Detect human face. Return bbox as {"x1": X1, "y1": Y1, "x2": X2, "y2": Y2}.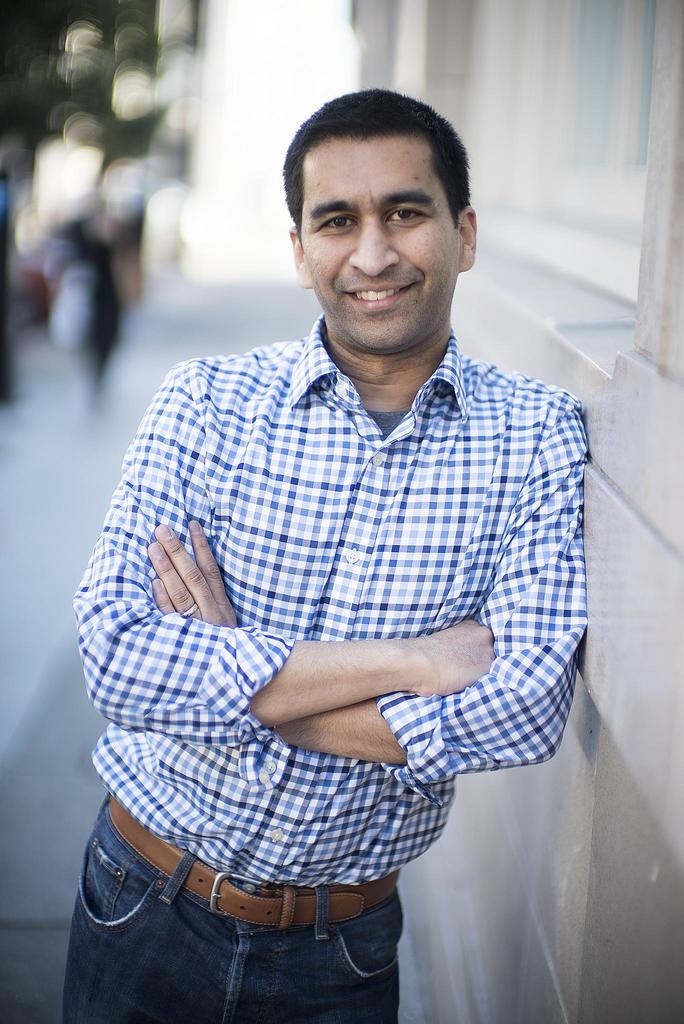
{"x1": 306, "y1": 135, "x2": 453, "y2": 352}.
